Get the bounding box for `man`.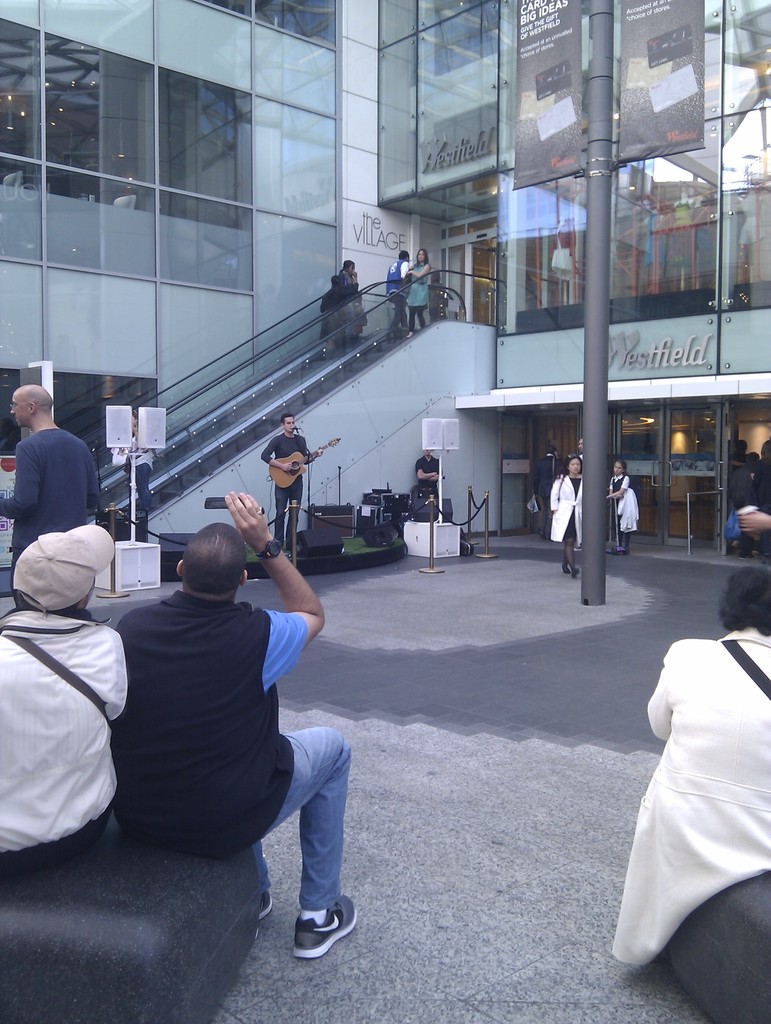
region(0, 385, 99, 602).
